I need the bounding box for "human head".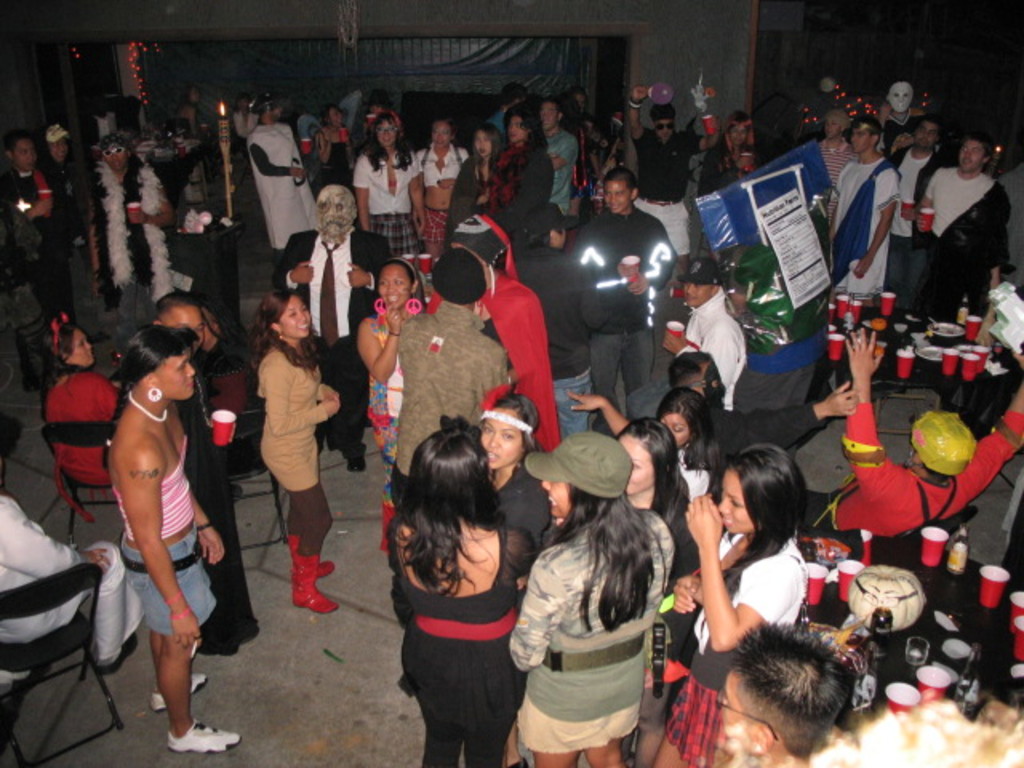
Here it is: (432, 118, 454, 150).
